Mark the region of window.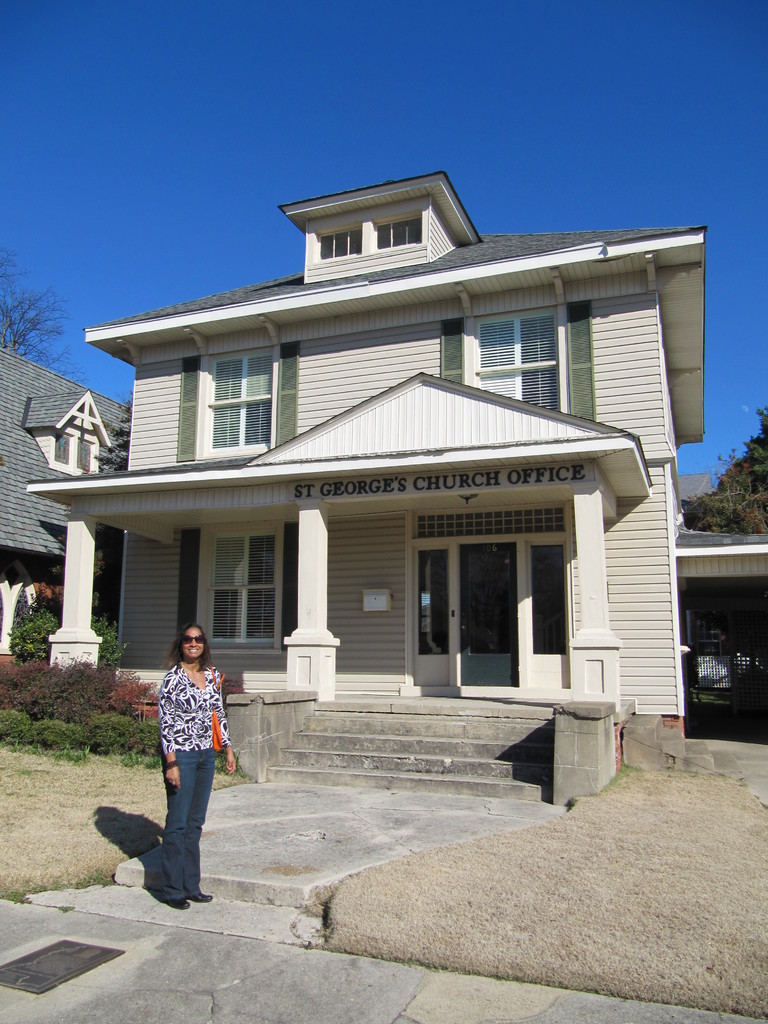
Region: <region>195, 522, 277, 645</region>.
